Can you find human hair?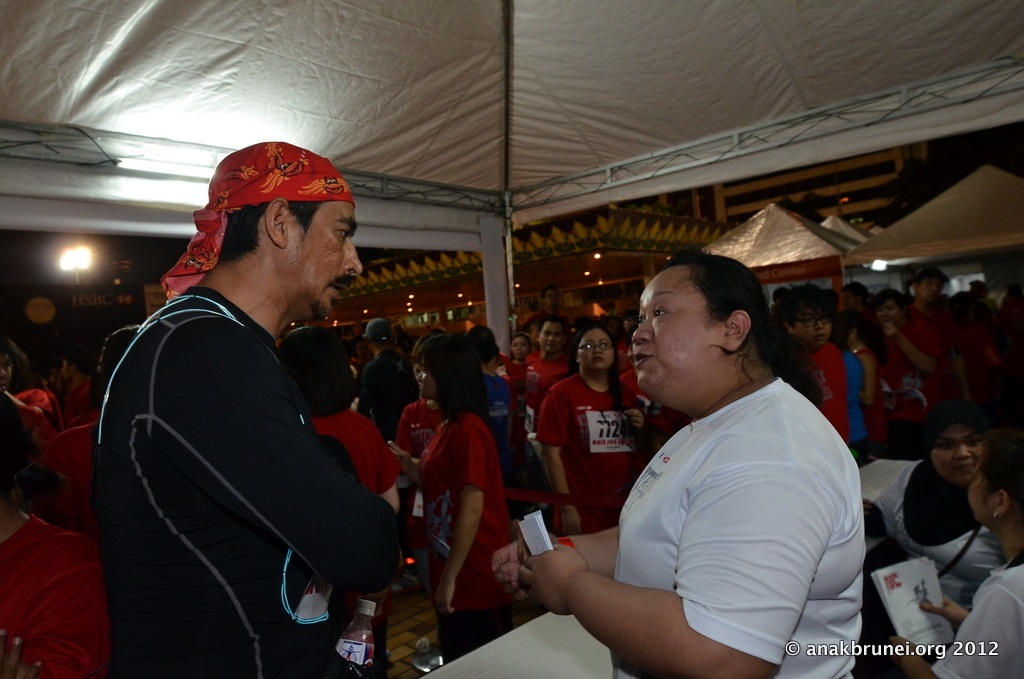
Yes, bounding box: [x1=94, y1=323, x2=136, y2=408].
